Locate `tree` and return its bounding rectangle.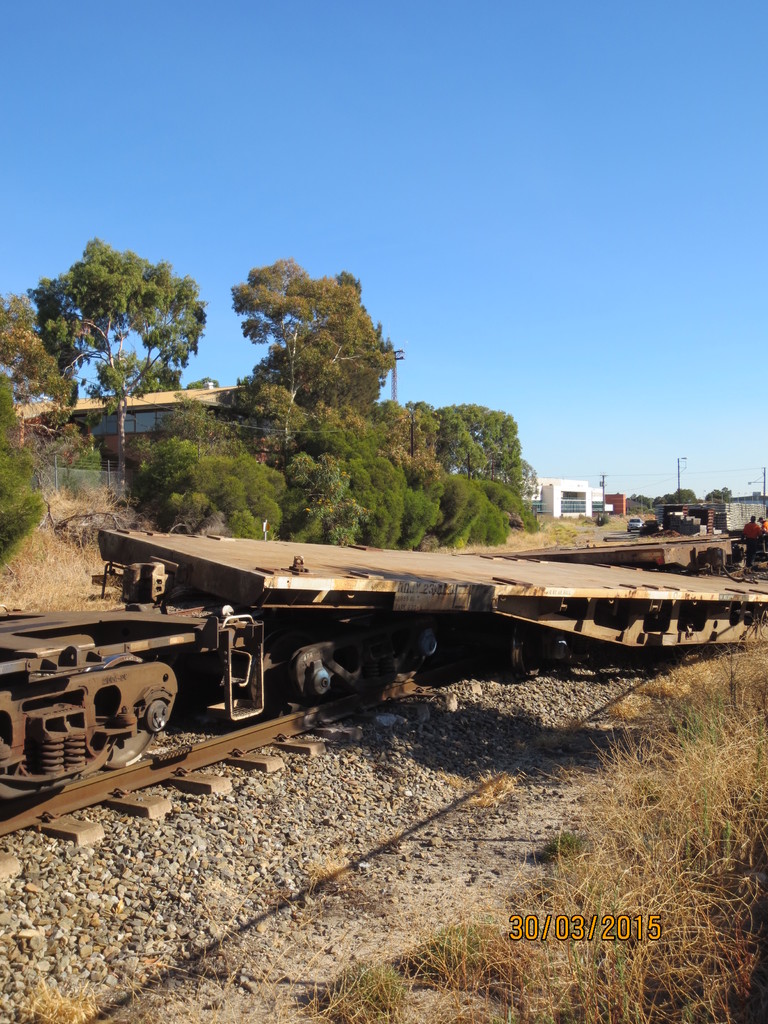
pyautogui.locateOnScreen(0, 369, 48, 564).
